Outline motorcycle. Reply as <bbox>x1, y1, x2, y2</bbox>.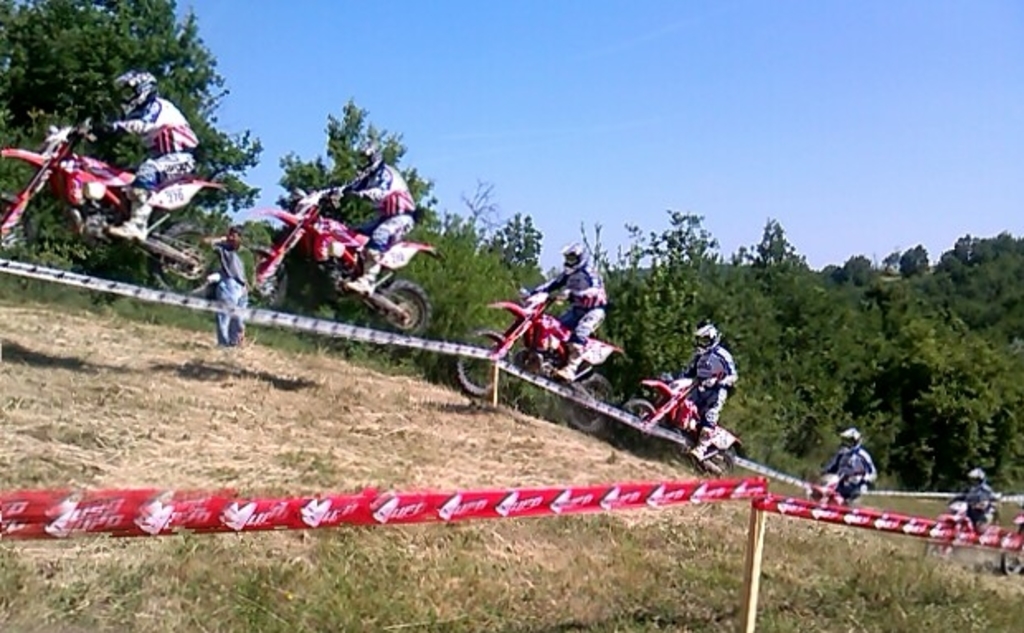
<bbox>246, 172, 439, 306</bbox>.
